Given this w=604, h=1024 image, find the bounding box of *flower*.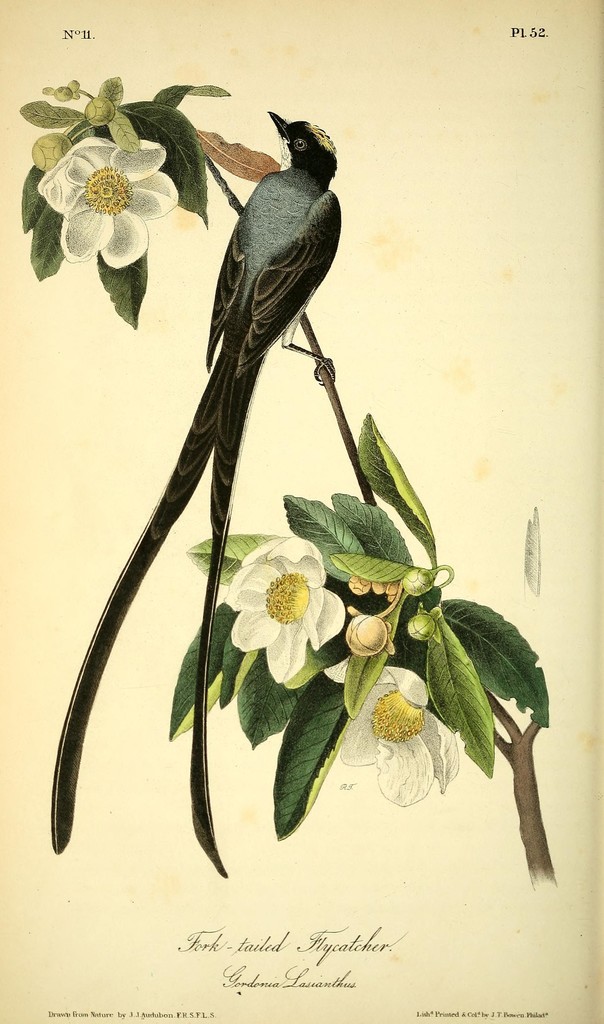
Rect(221, 528, 344, 680).
